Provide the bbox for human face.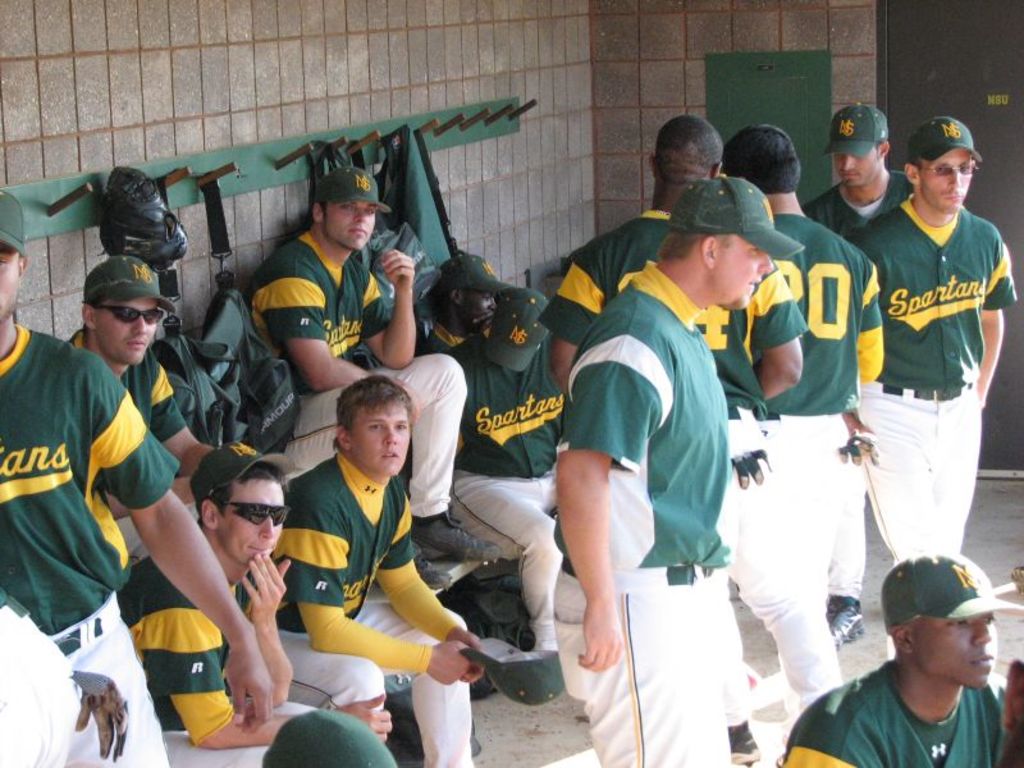
locate(460, 296, 498, 346).
